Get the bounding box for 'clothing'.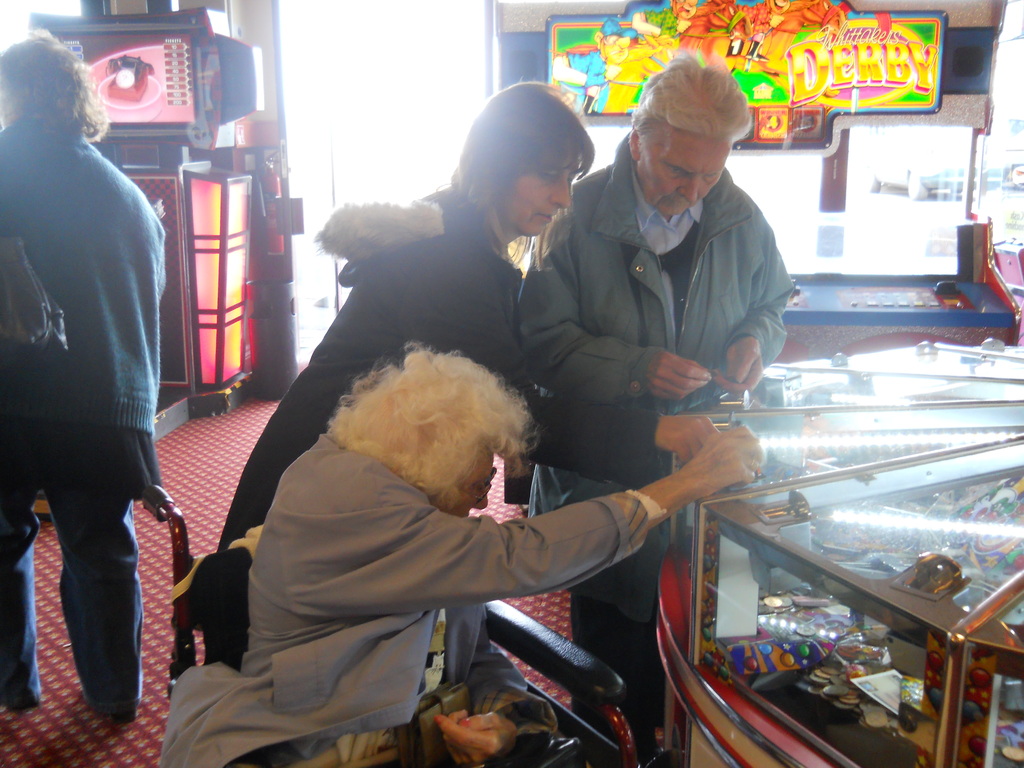
[left=188, top=357, right=684, bottom=747].
